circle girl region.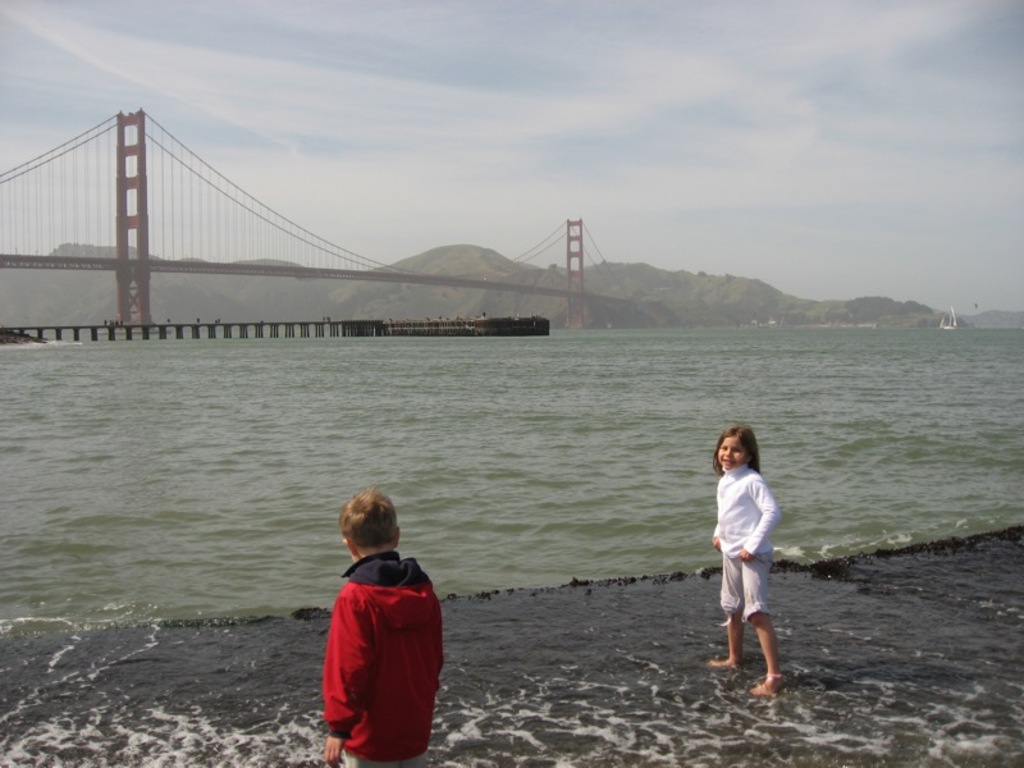
Region: BBox(710, 422, 785, 699).
